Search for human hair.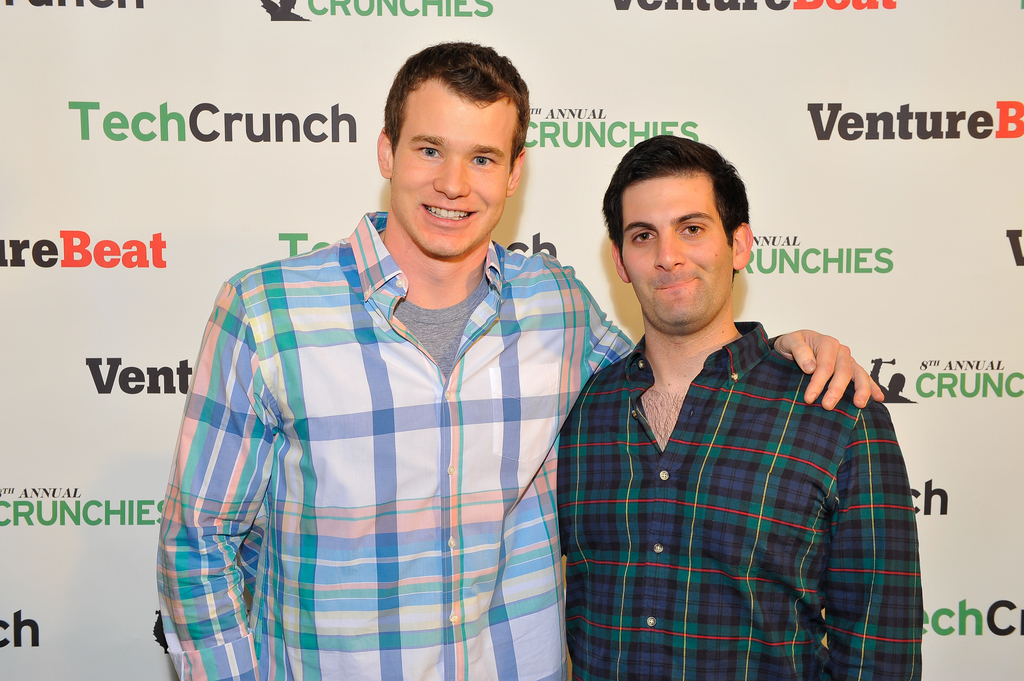
Found at pyautogui.locateOnScreen(601, 127, 752, 254).
